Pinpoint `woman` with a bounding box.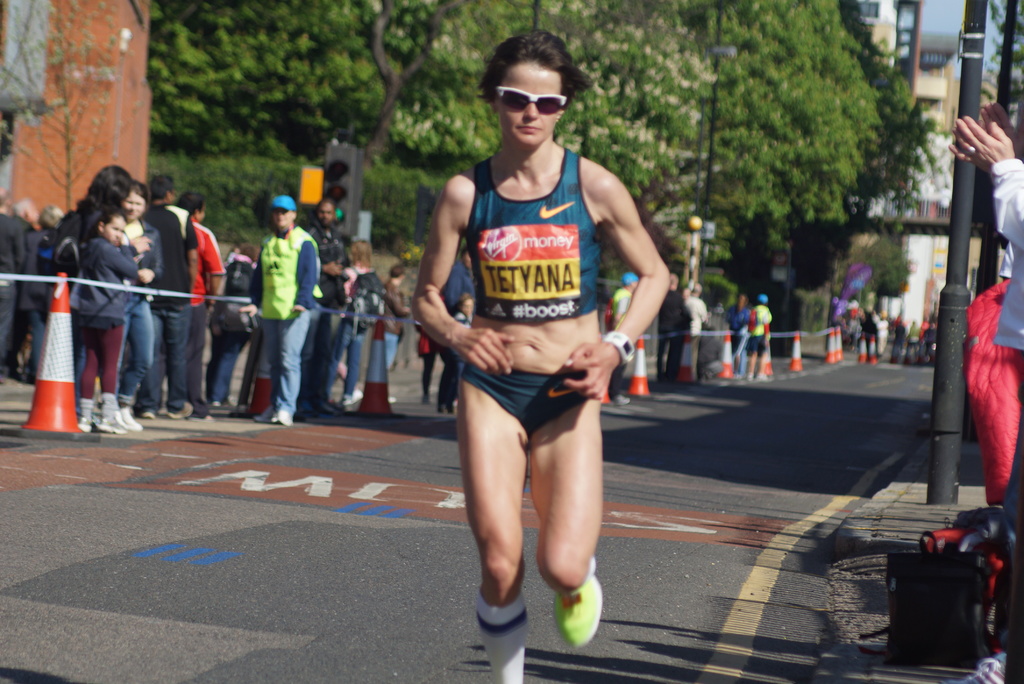
box(746, 293, 773, 381).
